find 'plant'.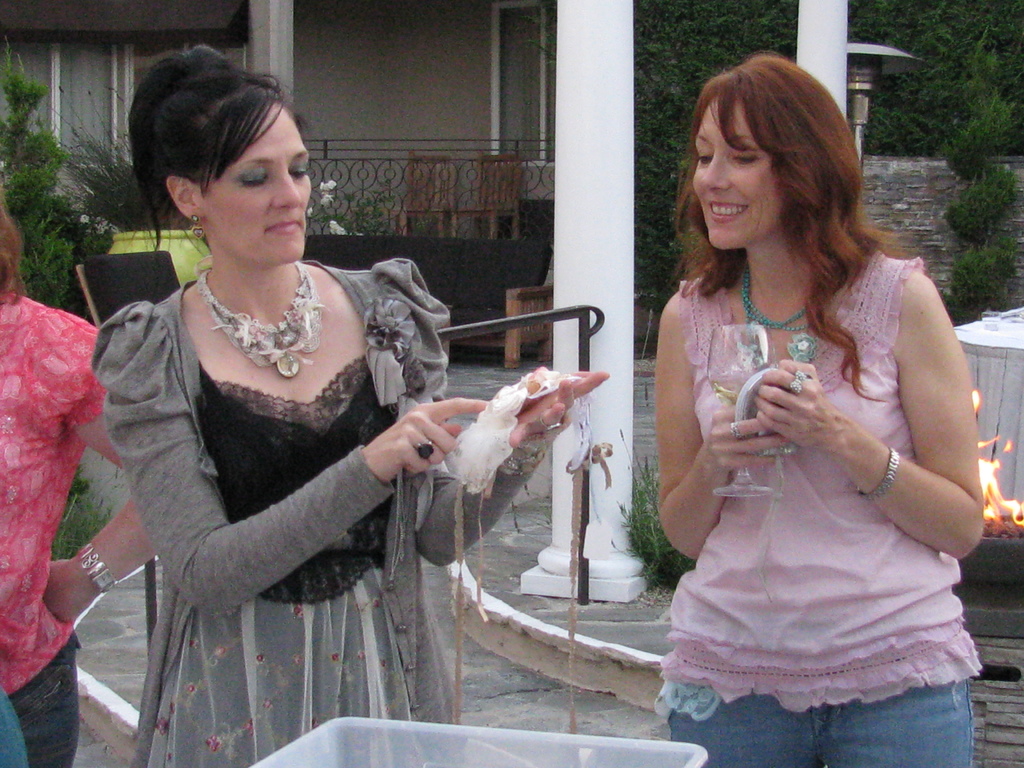
[612, 387, 700, 589].
